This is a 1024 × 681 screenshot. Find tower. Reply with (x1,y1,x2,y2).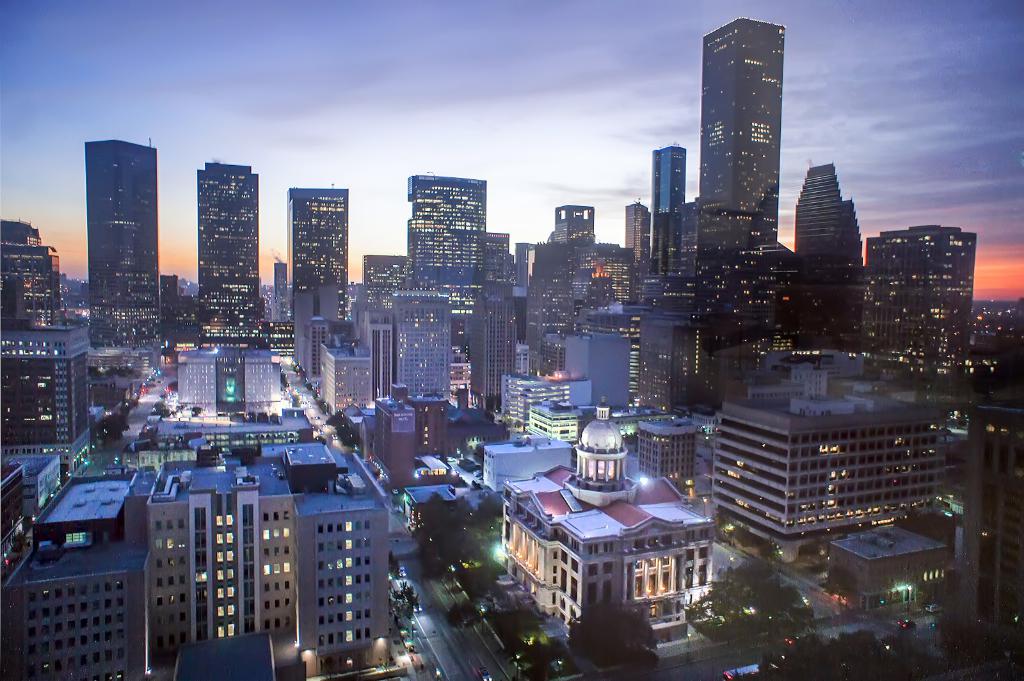
(472,264,524,403).
